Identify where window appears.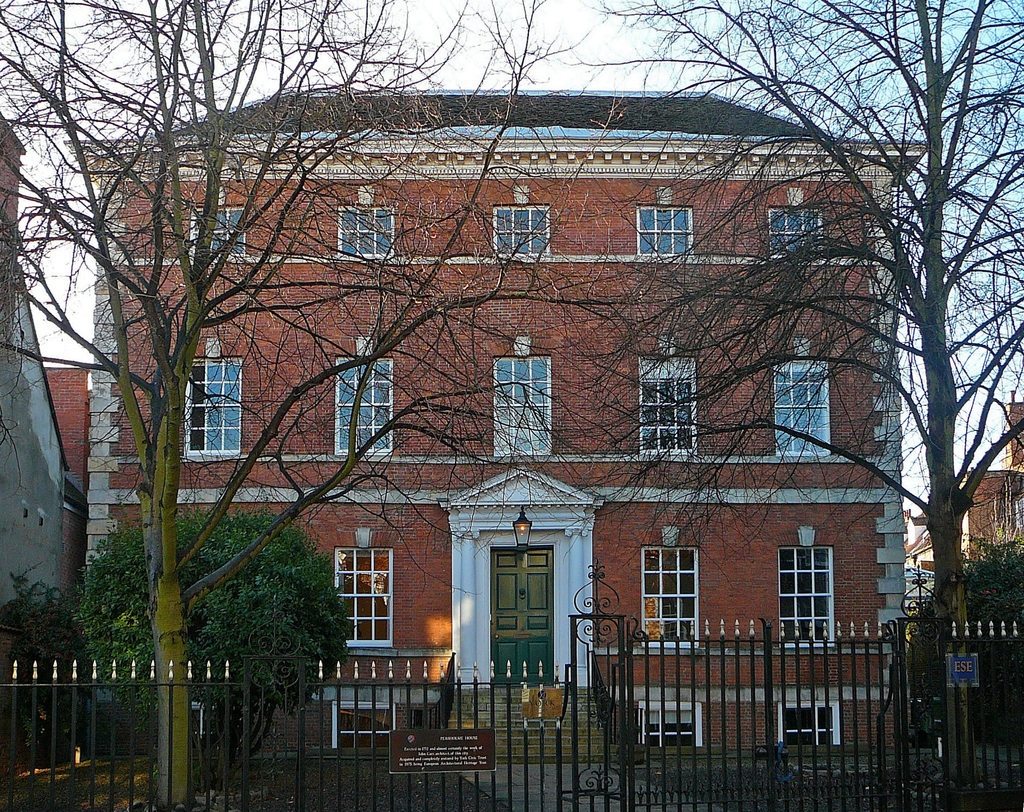
Appears at bbox=(782, 702, 835, 751).
